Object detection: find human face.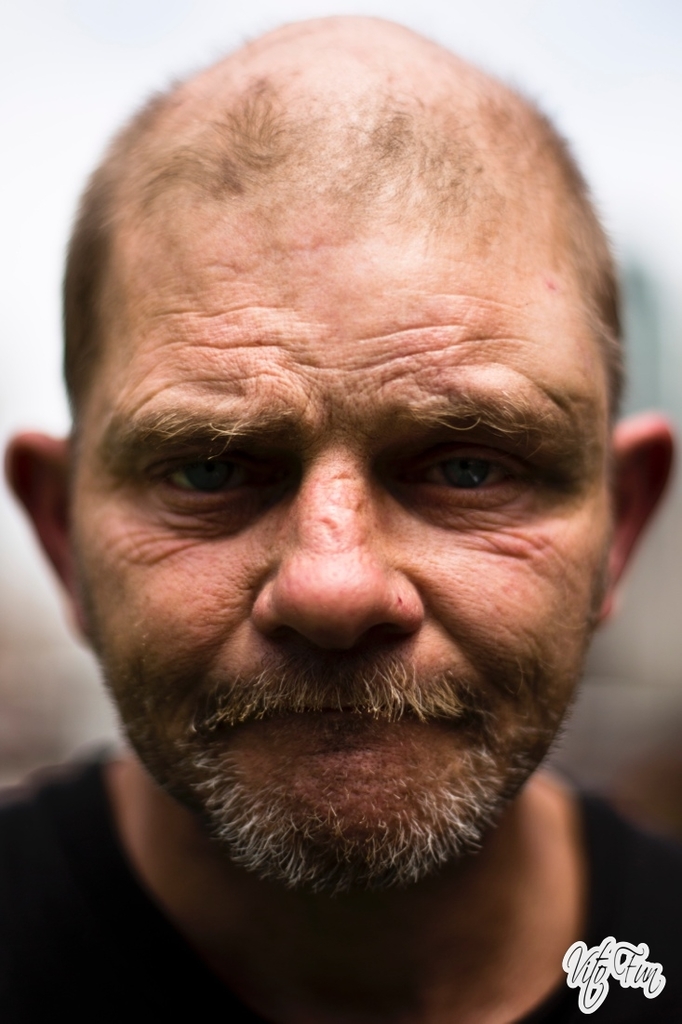
[73,186,608,889].
